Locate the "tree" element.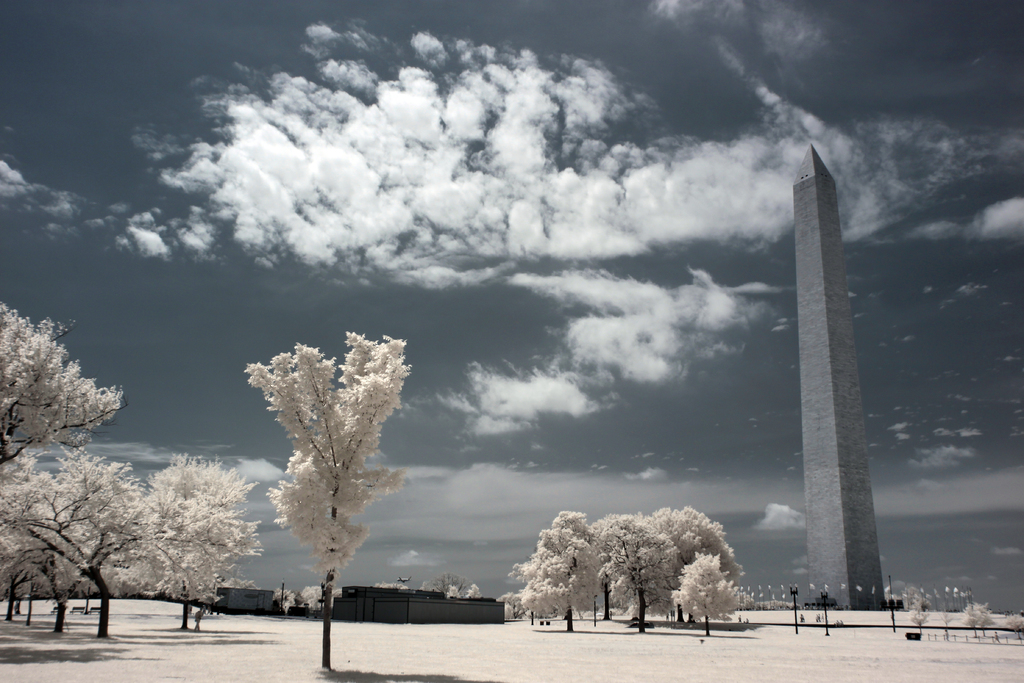
Element bbox: (650,503,741,632).
